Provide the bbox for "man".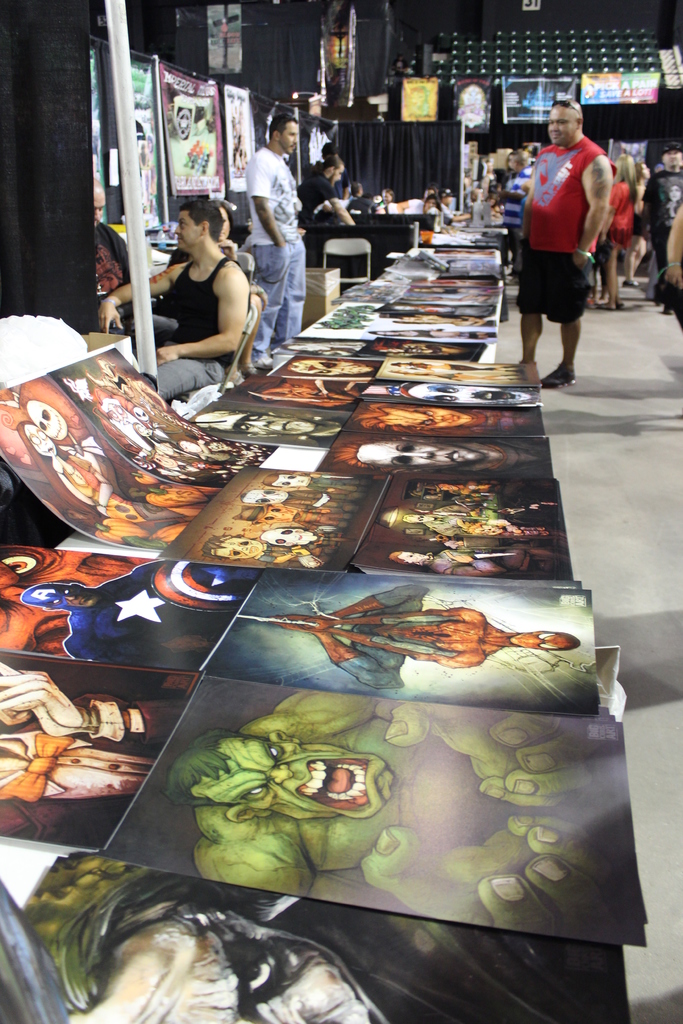
x1=502 y1=145 x2=534 y2=273.
